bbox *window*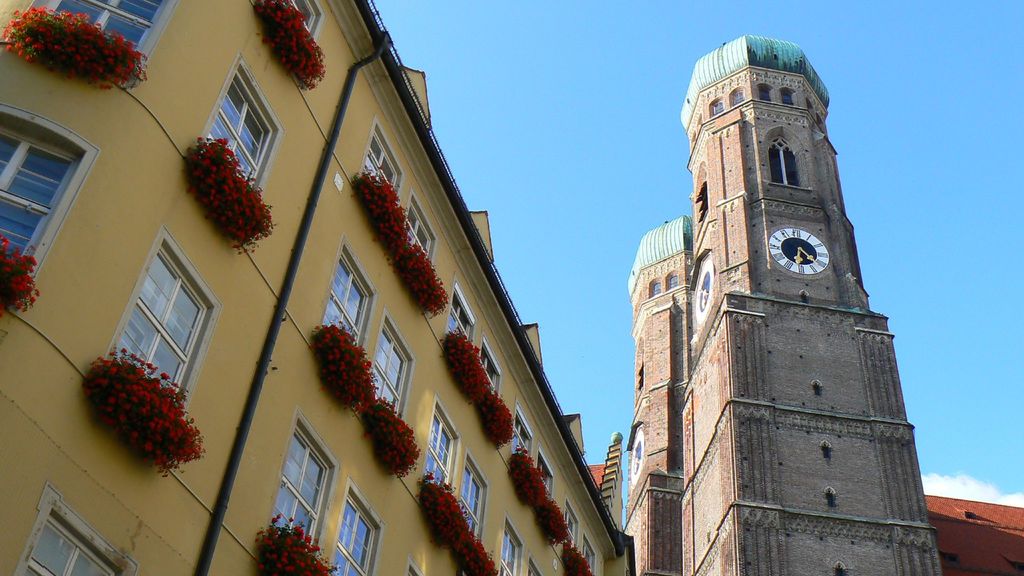
select_region(0, 104, 85, 316)
